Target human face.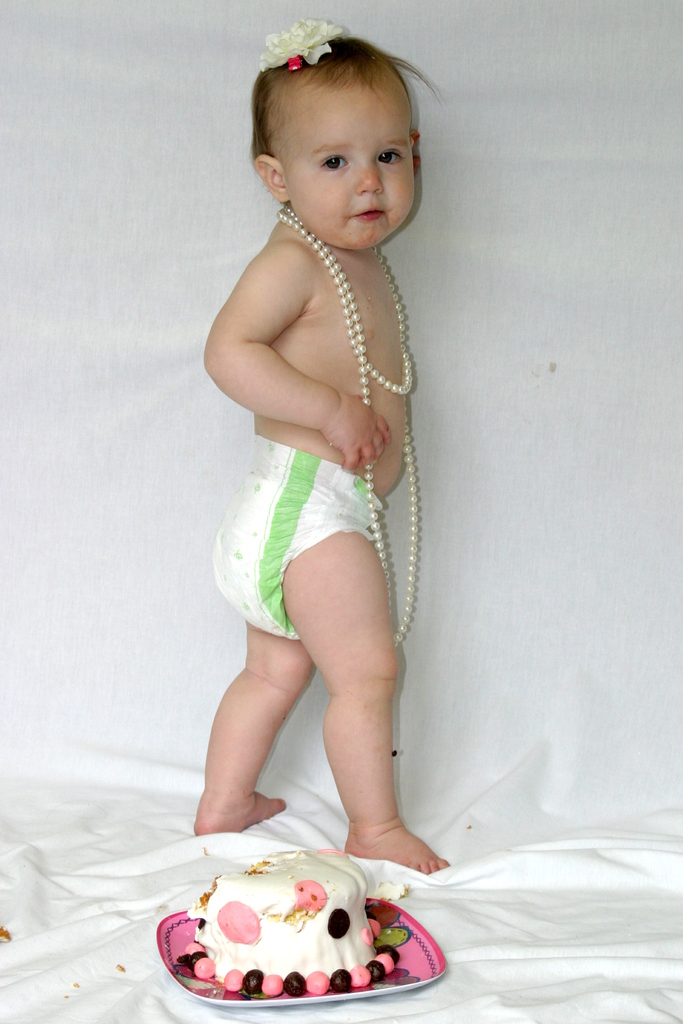
Target region: bbox=[272, 57, 418, 250].
